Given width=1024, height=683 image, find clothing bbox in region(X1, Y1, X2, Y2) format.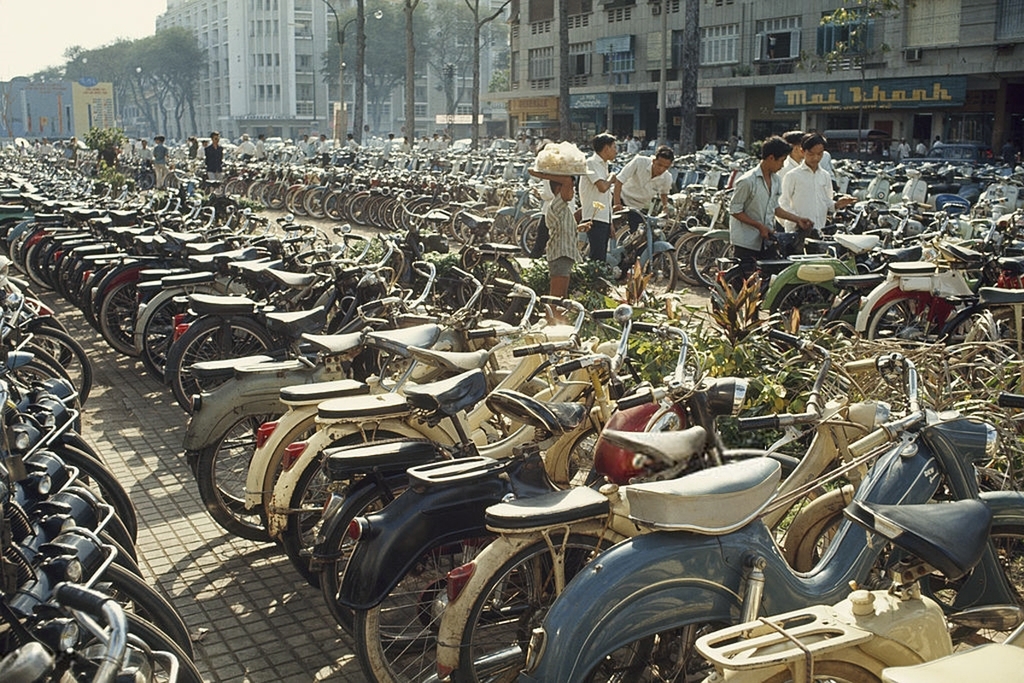
region(577, 149, 616, 225).
